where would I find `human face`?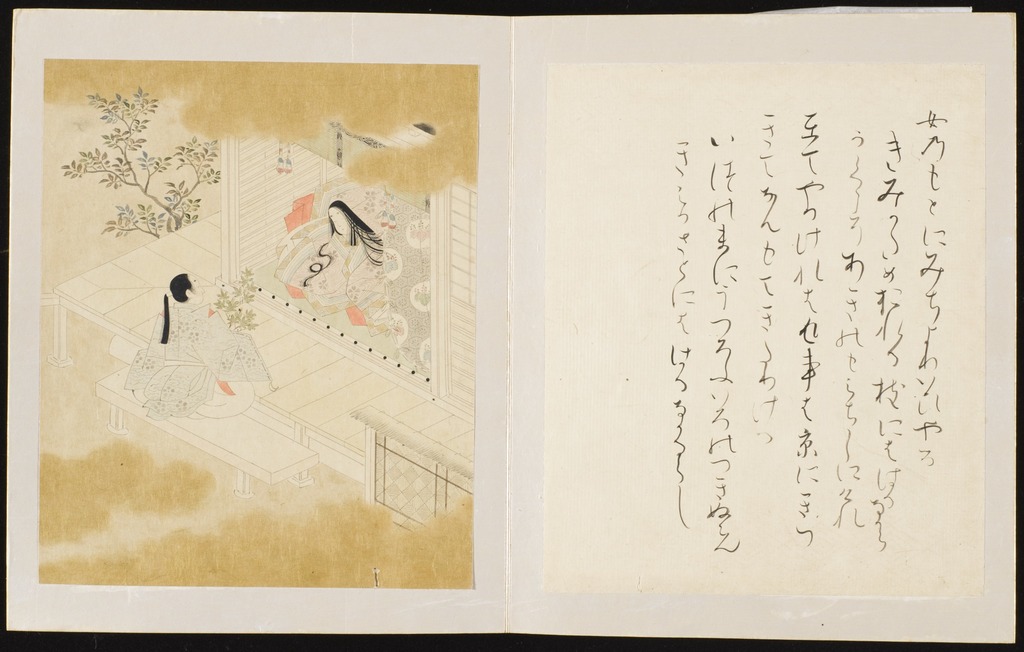
At Rect(329, 206, 348, 235).
